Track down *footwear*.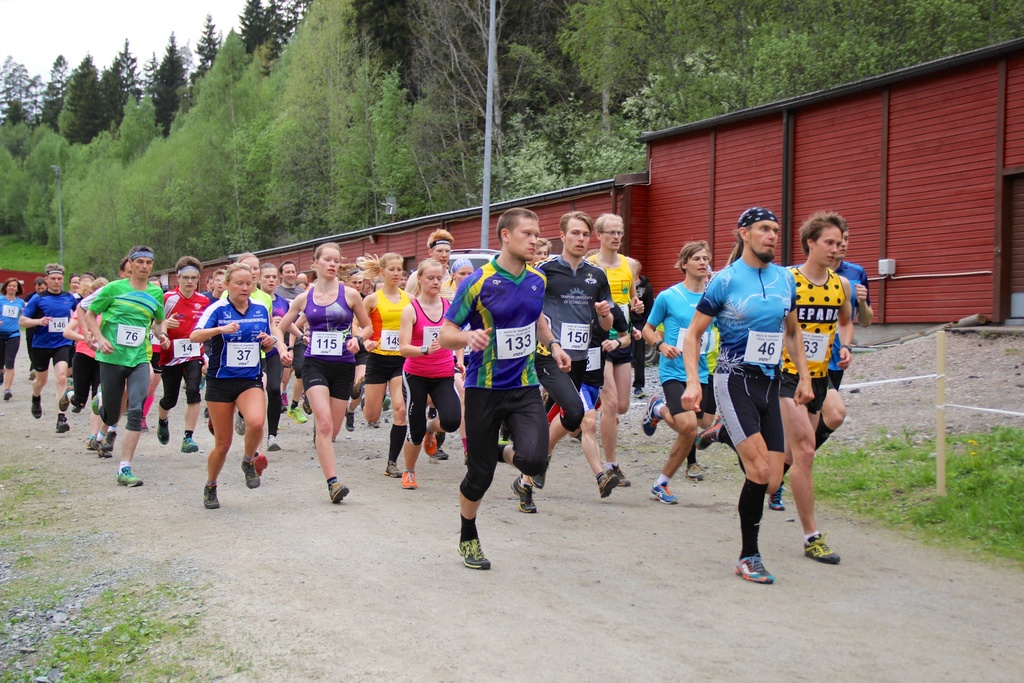
Tracked to x1=735, y1=552, x2=776, y2=583.
